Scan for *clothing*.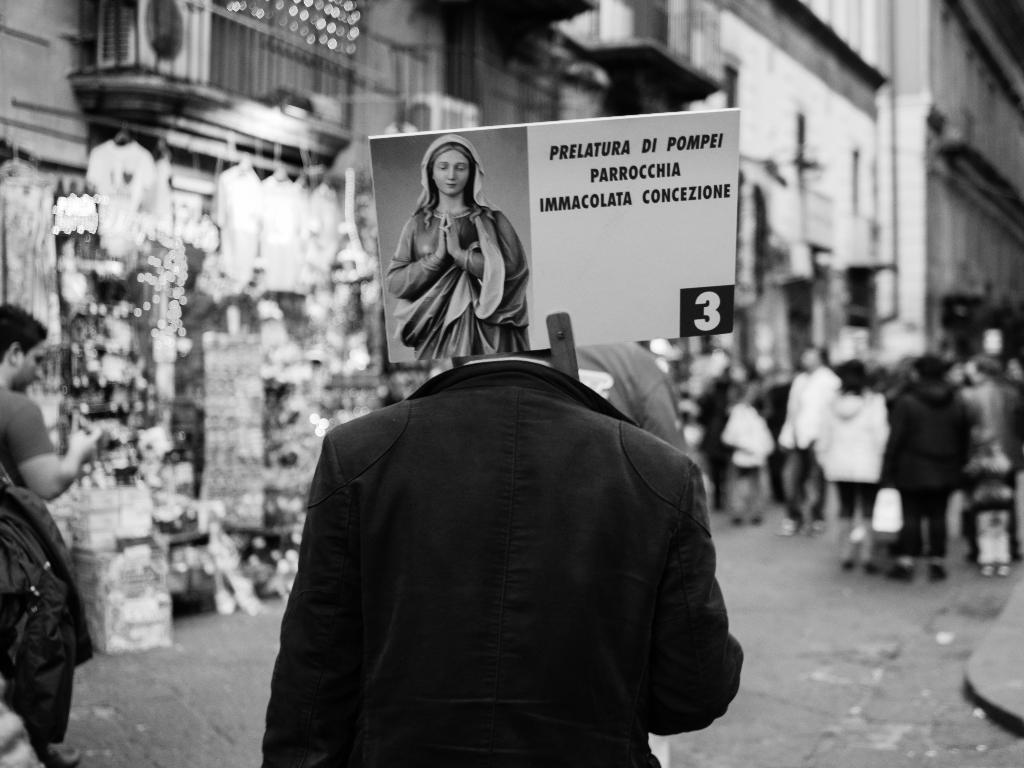
Scan result: select_region(256, 350, 737, 767).
